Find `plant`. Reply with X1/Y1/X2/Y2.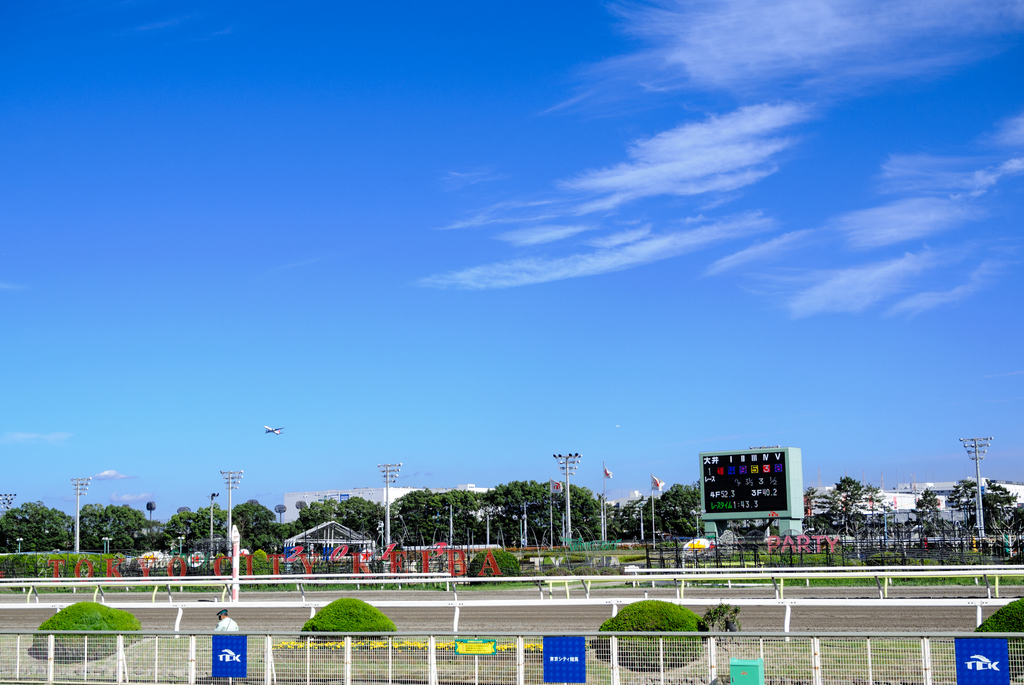
593/594/707/671.
